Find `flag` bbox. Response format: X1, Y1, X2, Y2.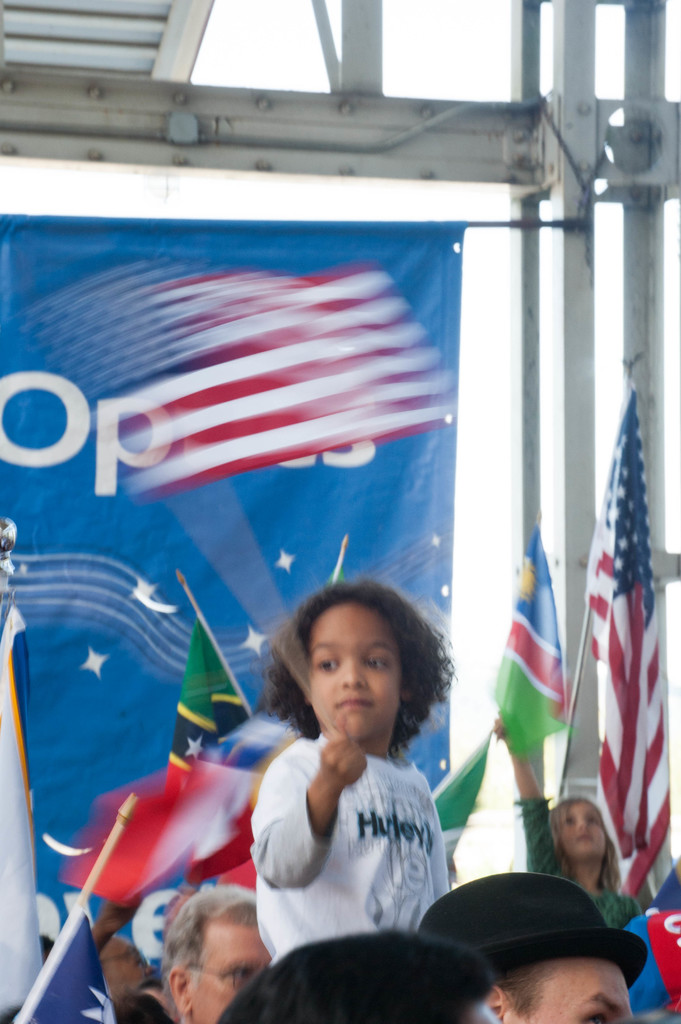
70, 232, 467, 532.
